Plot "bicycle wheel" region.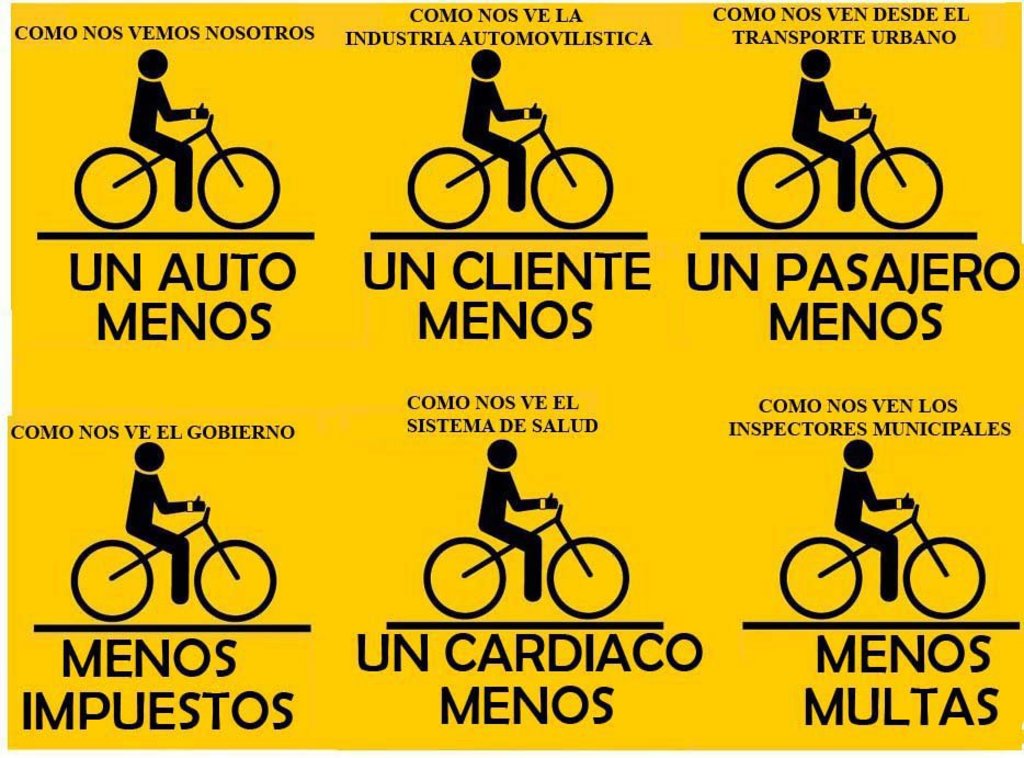
Plotted at box=[903, 536, 986, 621].
